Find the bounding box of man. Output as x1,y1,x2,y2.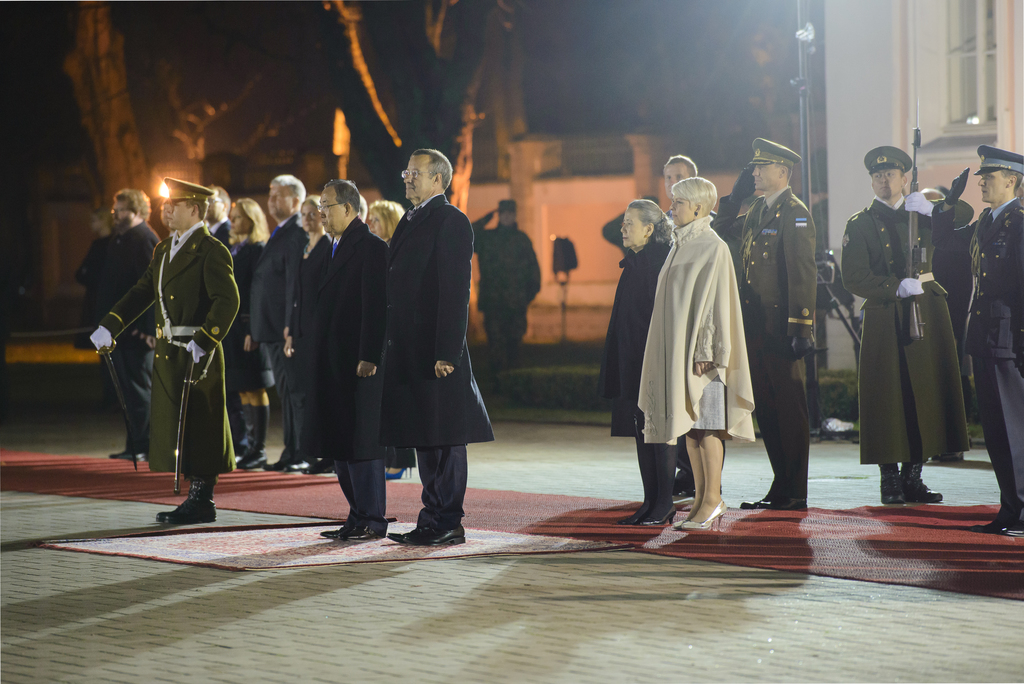
932,143,1023,537.
